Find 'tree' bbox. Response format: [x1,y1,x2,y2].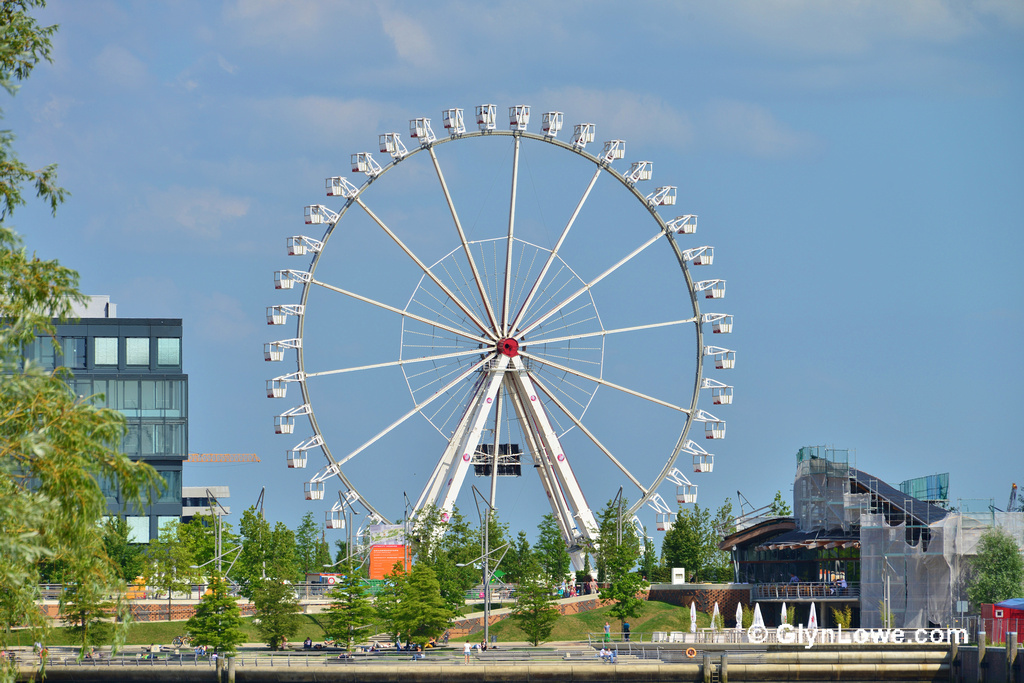
[235,501,304,582].
